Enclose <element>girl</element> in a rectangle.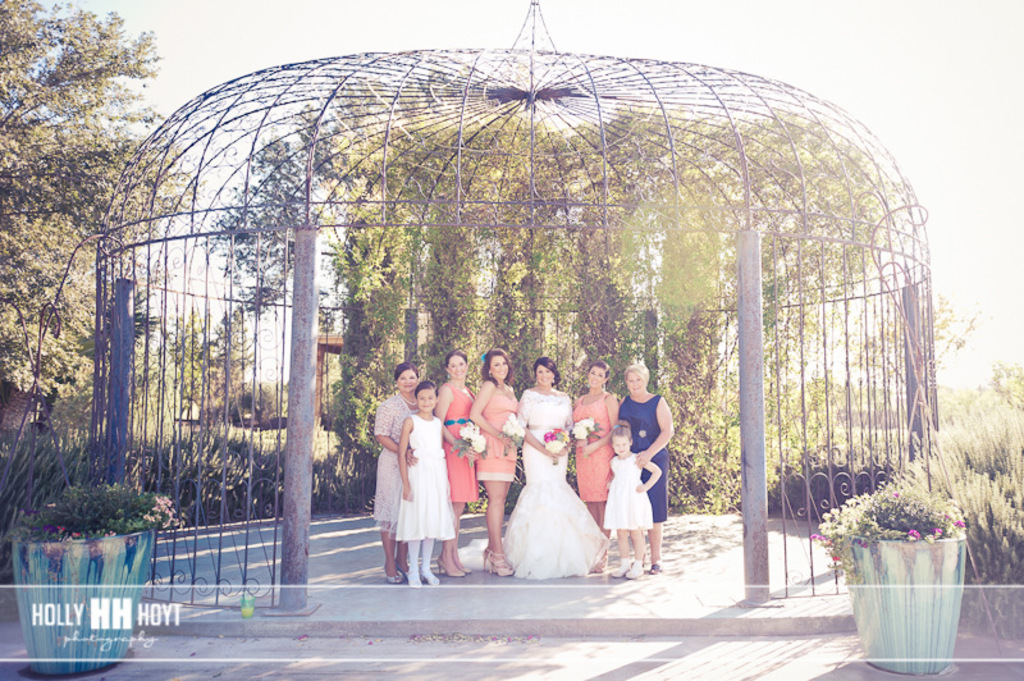
x1=396 y1=380 x2=458 y2=585.
